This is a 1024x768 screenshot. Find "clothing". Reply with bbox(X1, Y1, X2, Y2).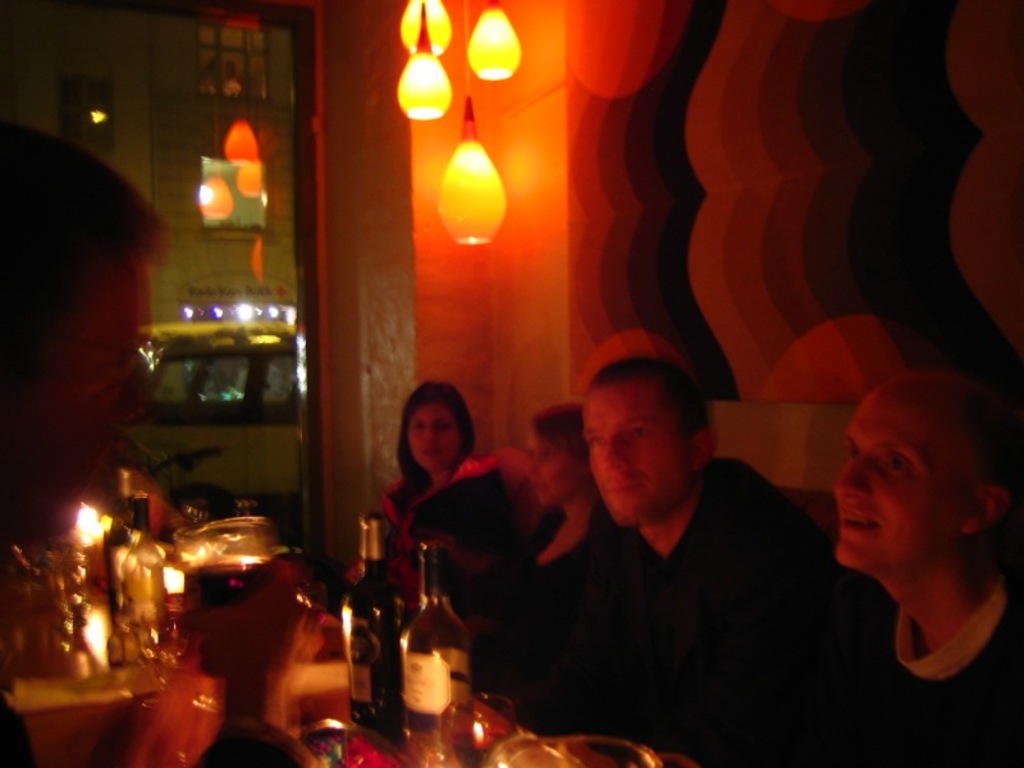
bbox(844, 568, 1023, 767).
